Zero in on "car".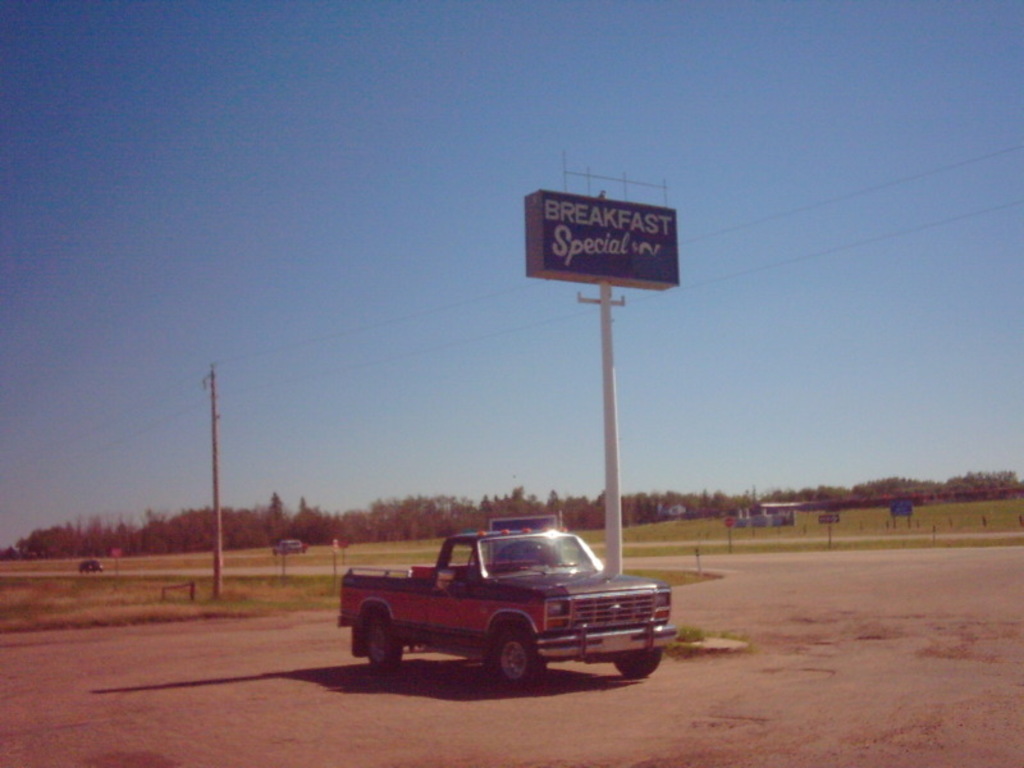
Zeroed in: [x1=74, y1=554, x2=100, y2=568].
